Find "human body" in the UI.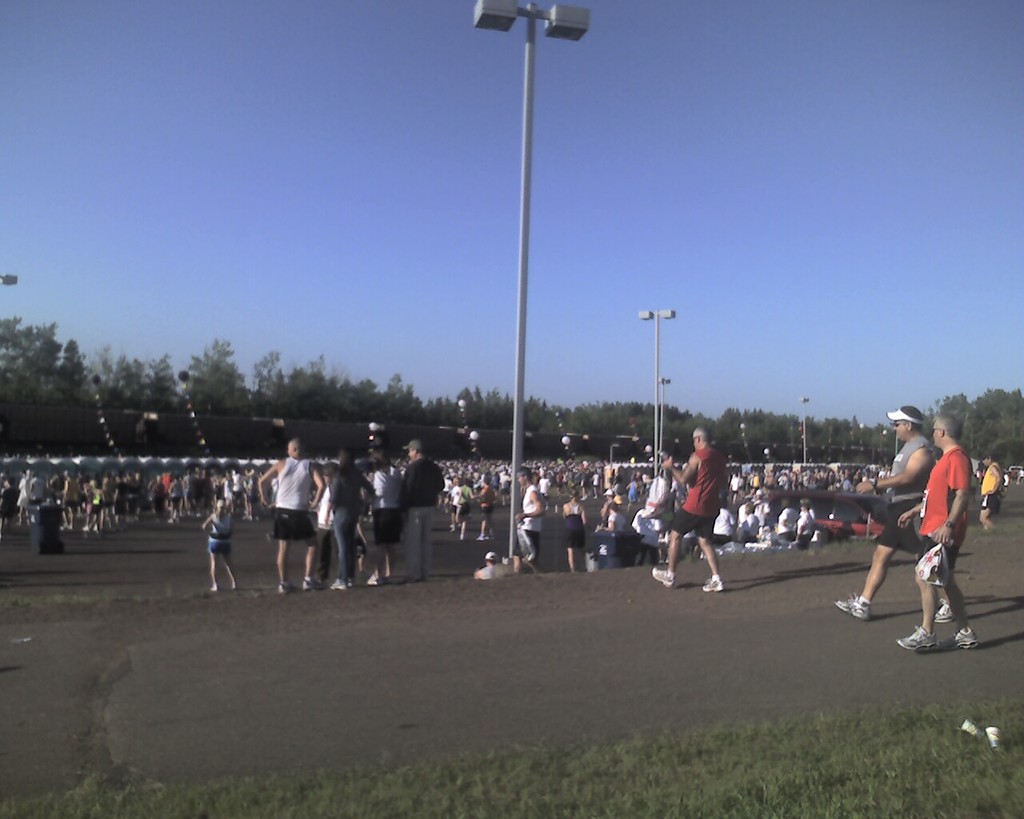
UI element at select_region(594, 497, 627, 556).
